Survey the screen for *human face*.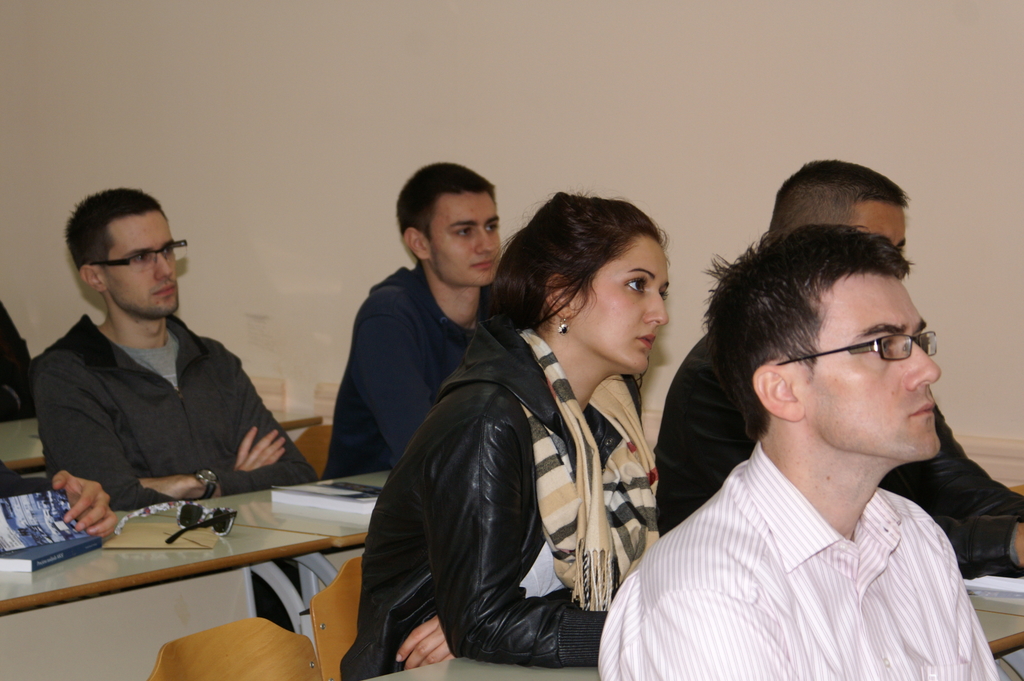
Survey found: bbox=[815, 271, 941, 463].
